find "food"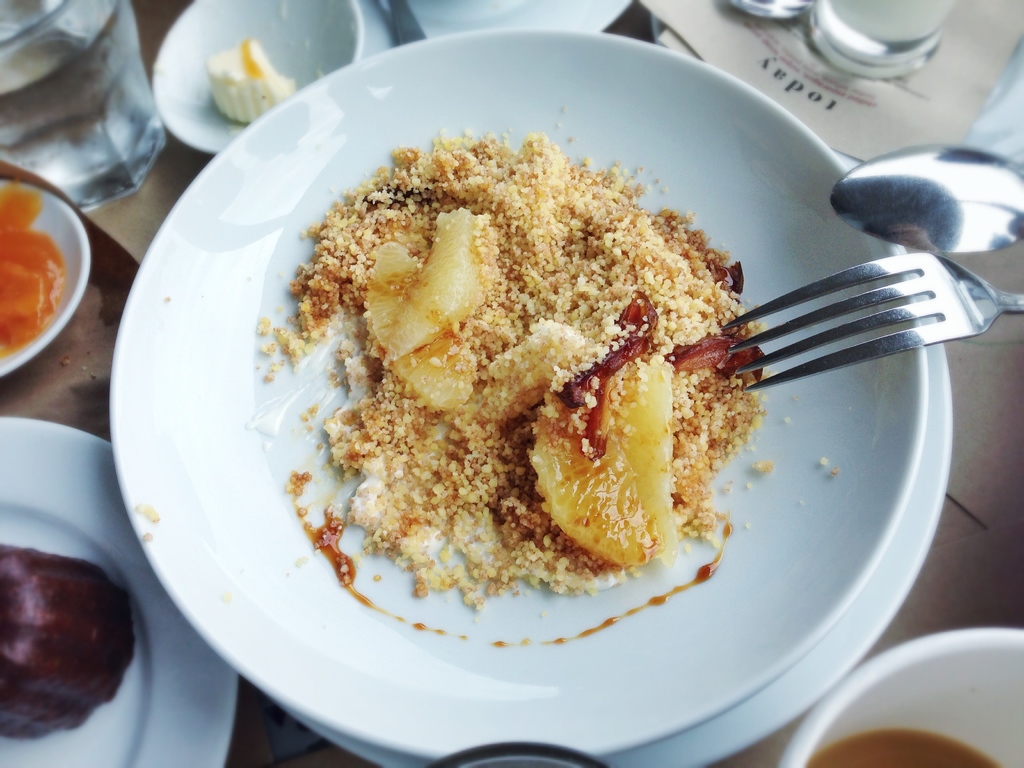
203,33,298,127
